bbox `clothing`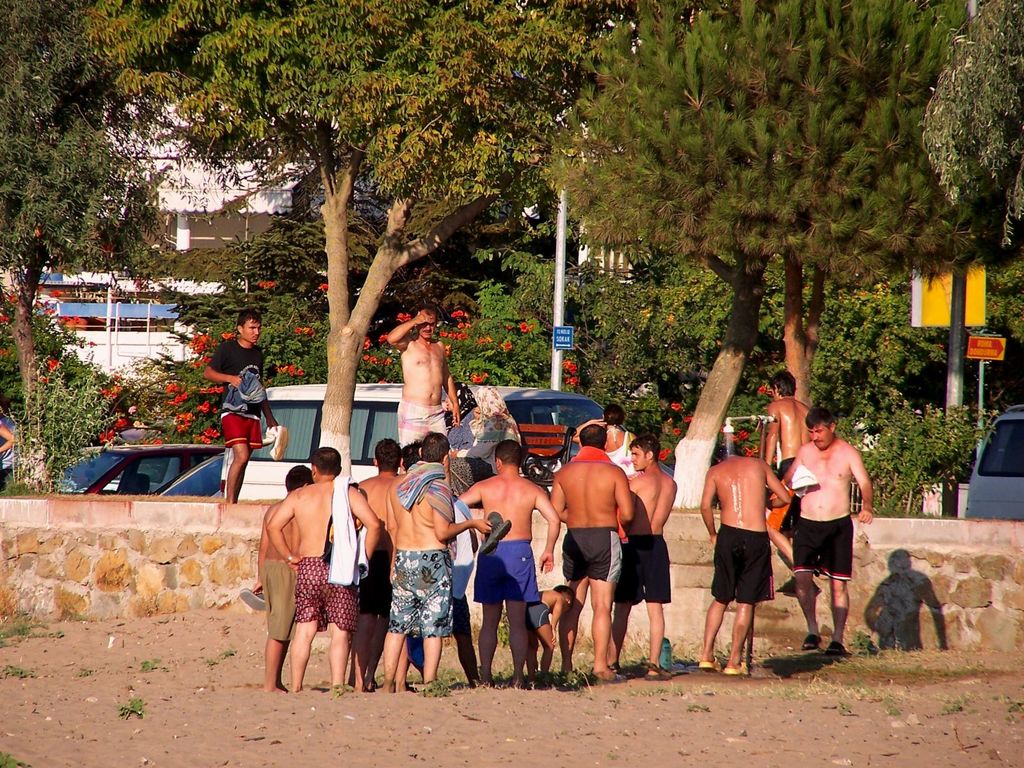
x1=398 y1=397 x2=448 y2=445
